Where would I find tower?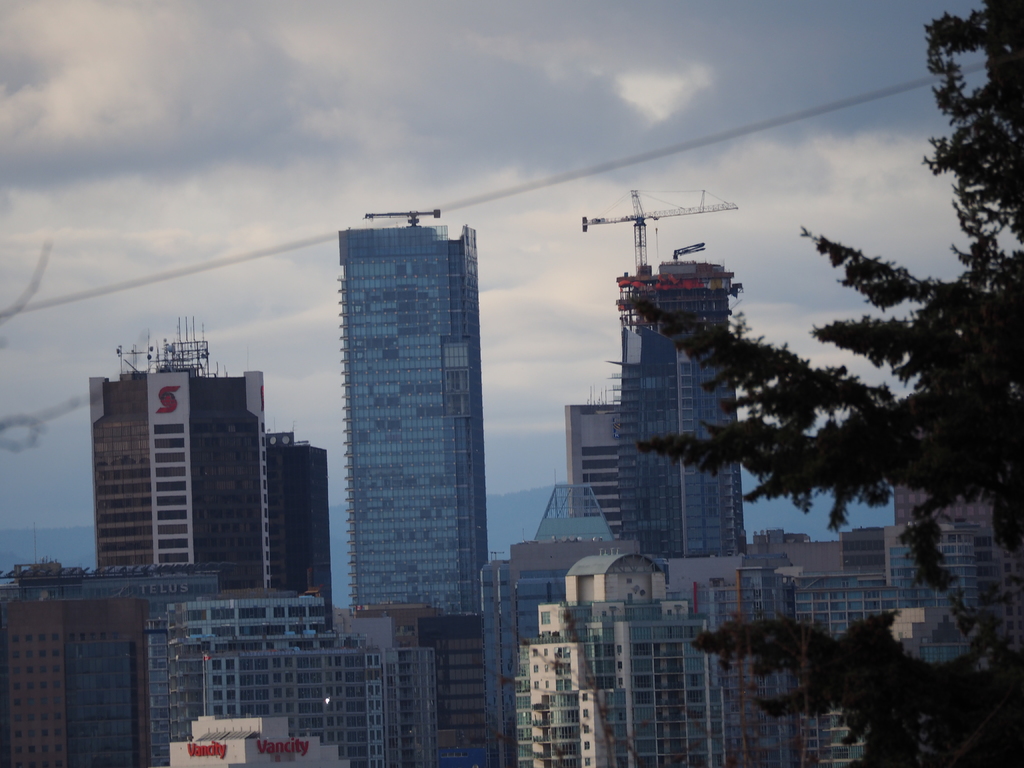
At select_region(623, 260, 740, 557).
